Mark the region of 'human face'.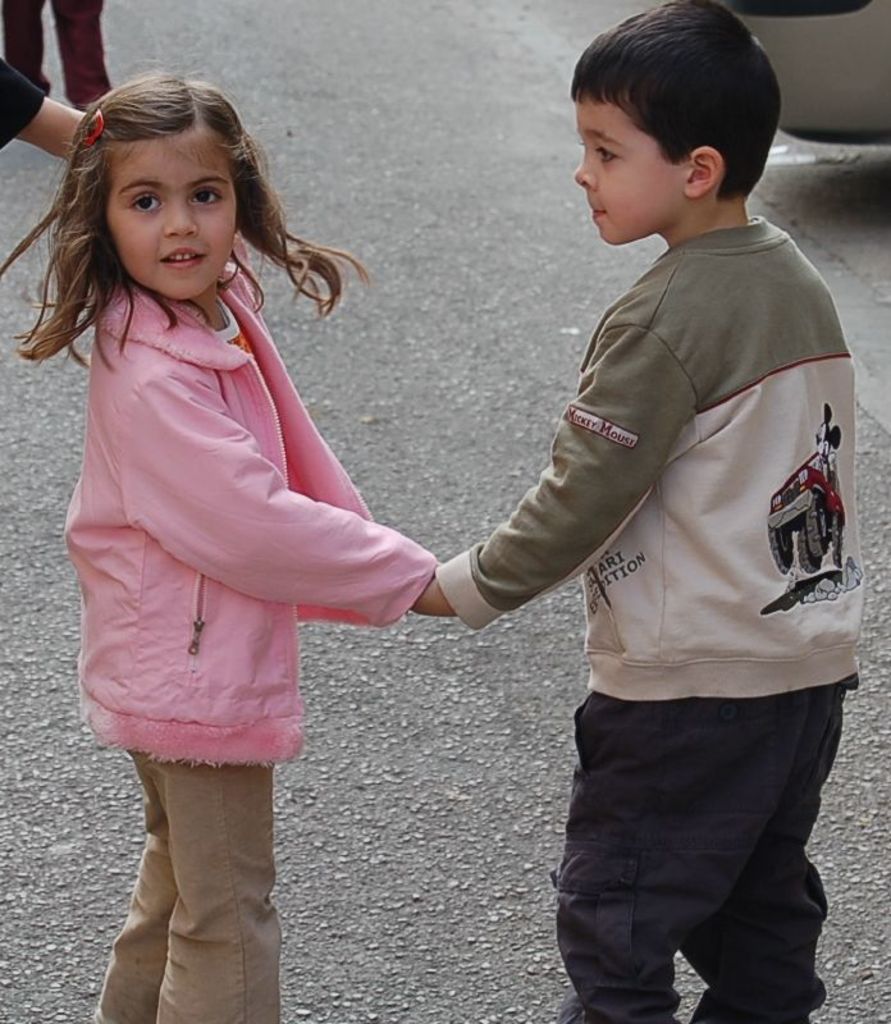
Region: pyautogui.locateOnScreen(574, 87, 682, 244).
